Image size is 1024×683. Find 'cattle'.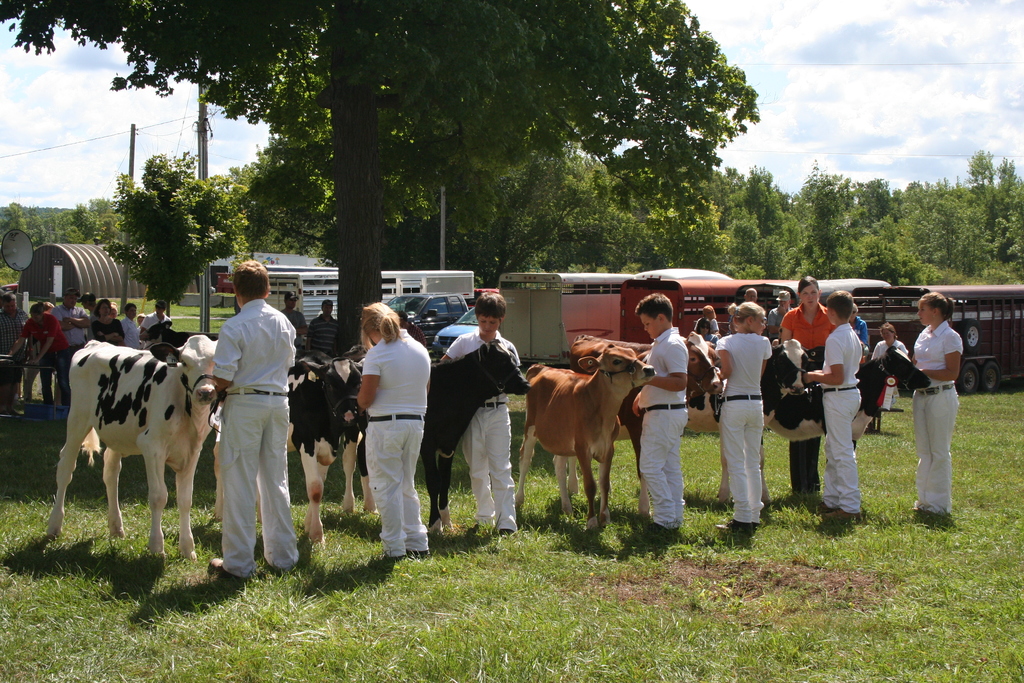
box(42, 333, 221, 561).
